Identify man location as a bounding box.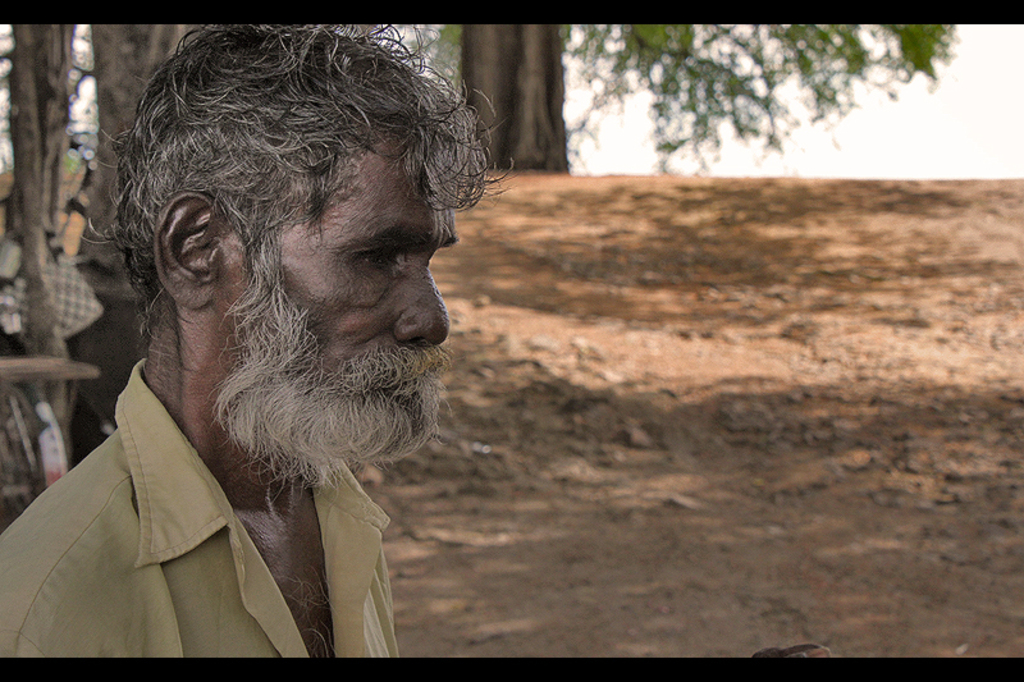
region(0, 20, 527, 658).
